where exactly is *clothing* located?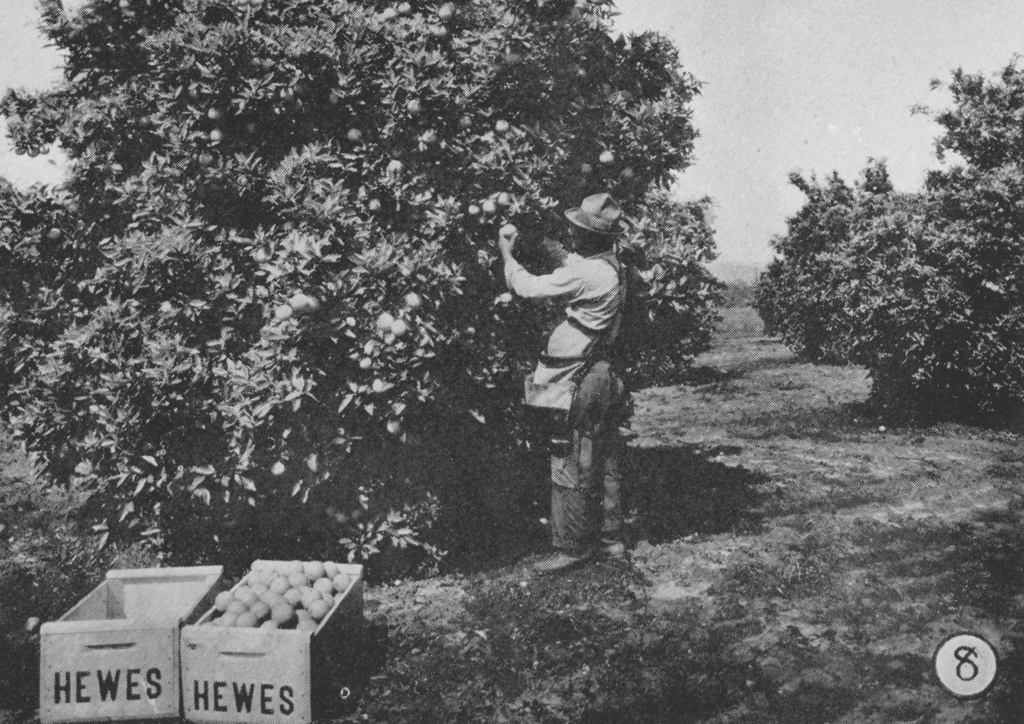
Its bounding box is <bbox>498, 192, 646, 540</bbox>.
